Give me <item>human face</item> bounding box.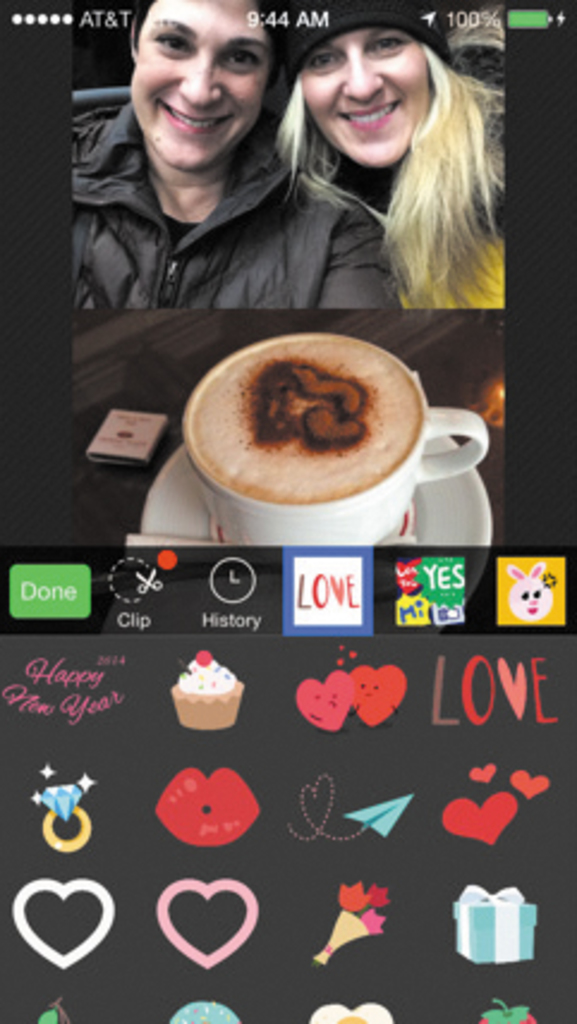
x1=129 y1=0 x2=271 y2=167.
